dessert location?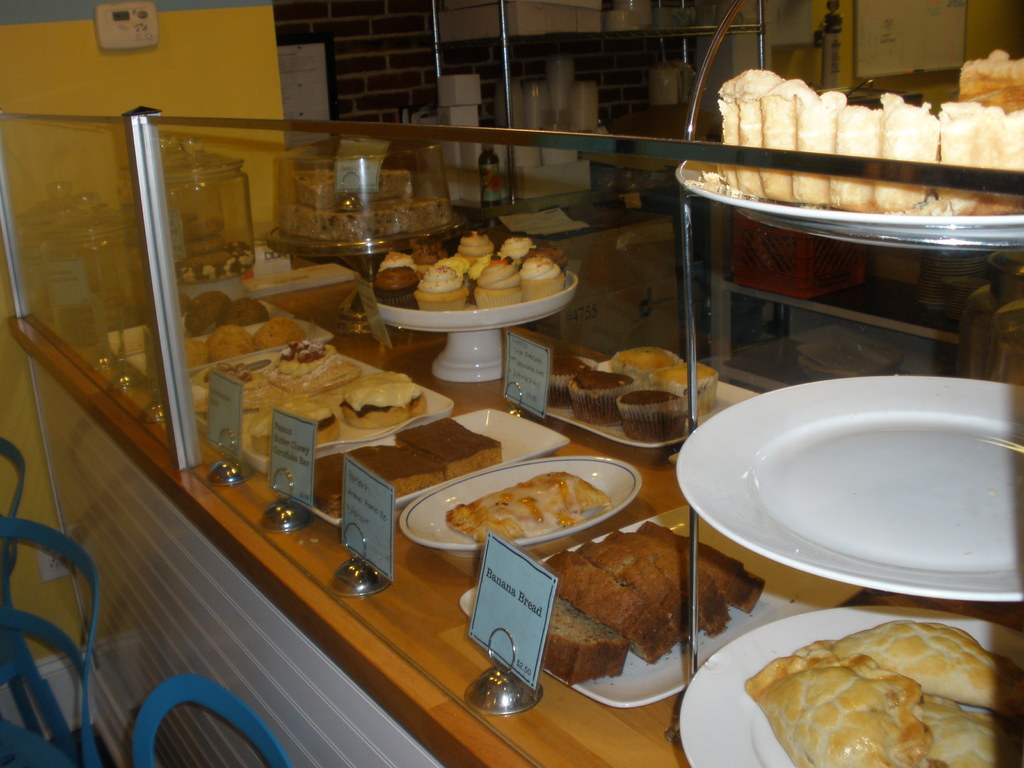
352, 385, 431, 426
